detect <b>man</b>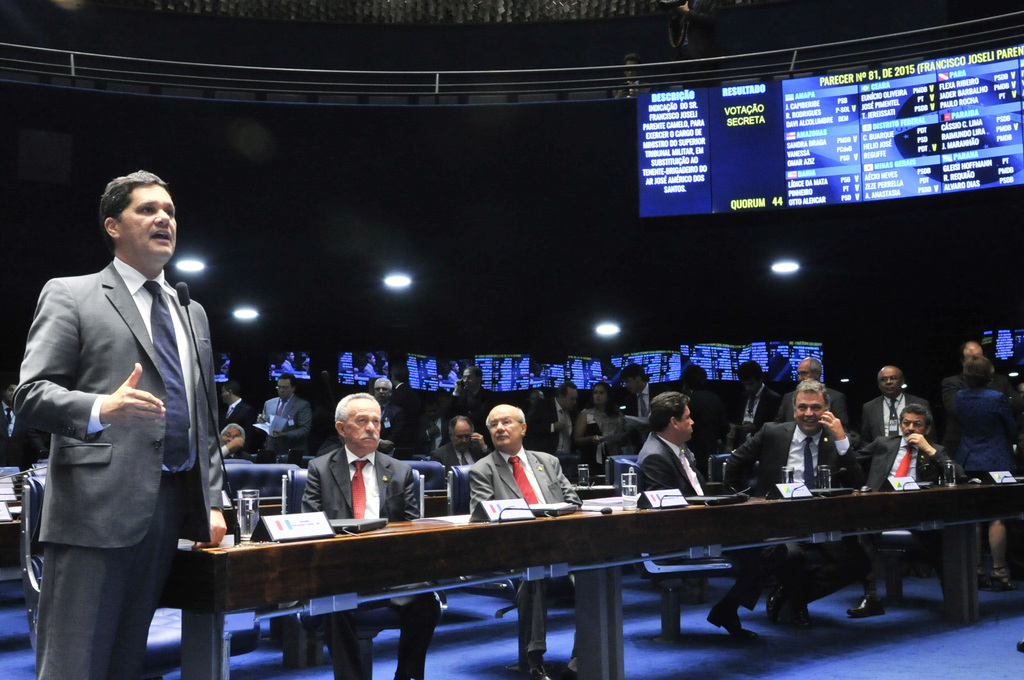
[255,374,313,465]
